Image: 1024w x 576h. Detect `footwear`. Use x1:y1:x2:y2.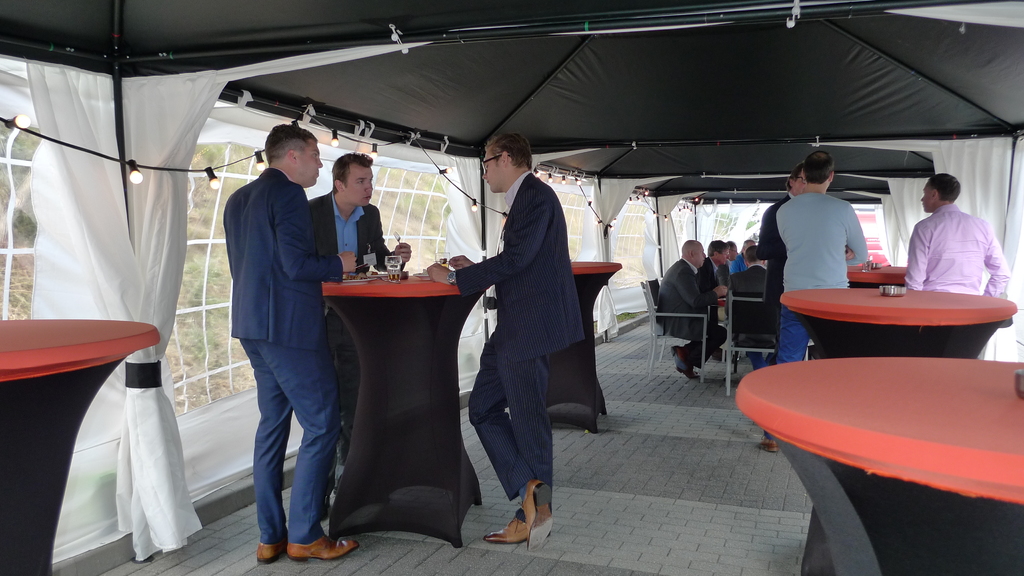
760:438:777:451.
